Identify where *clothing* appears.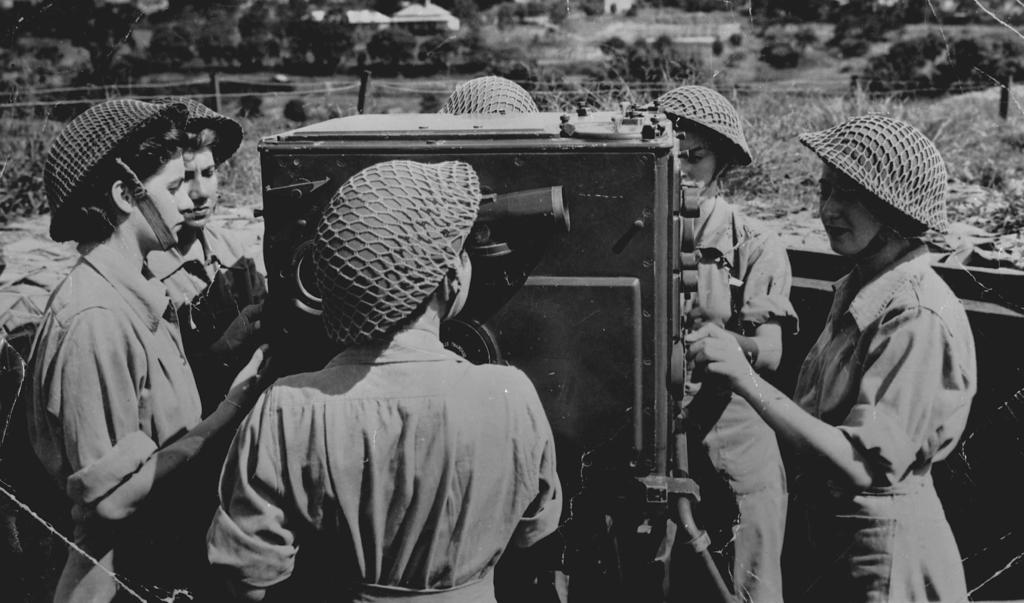
Appears at rect(154, 221, 274, 485).
